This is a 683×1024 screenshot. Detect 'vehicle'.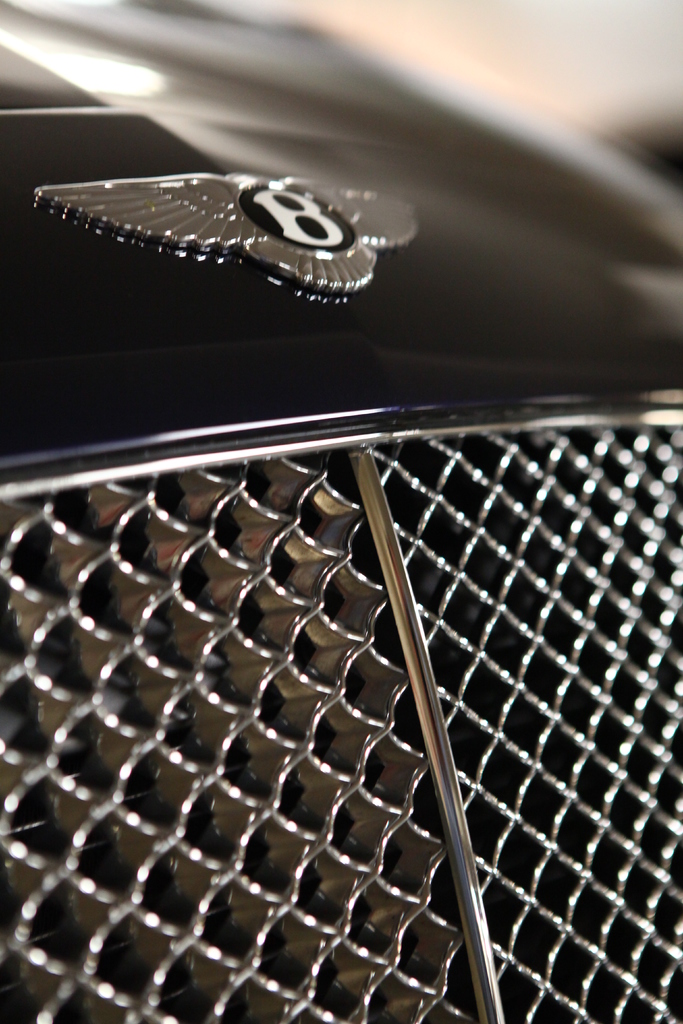
BBox(0, 0, 682, 1023).
